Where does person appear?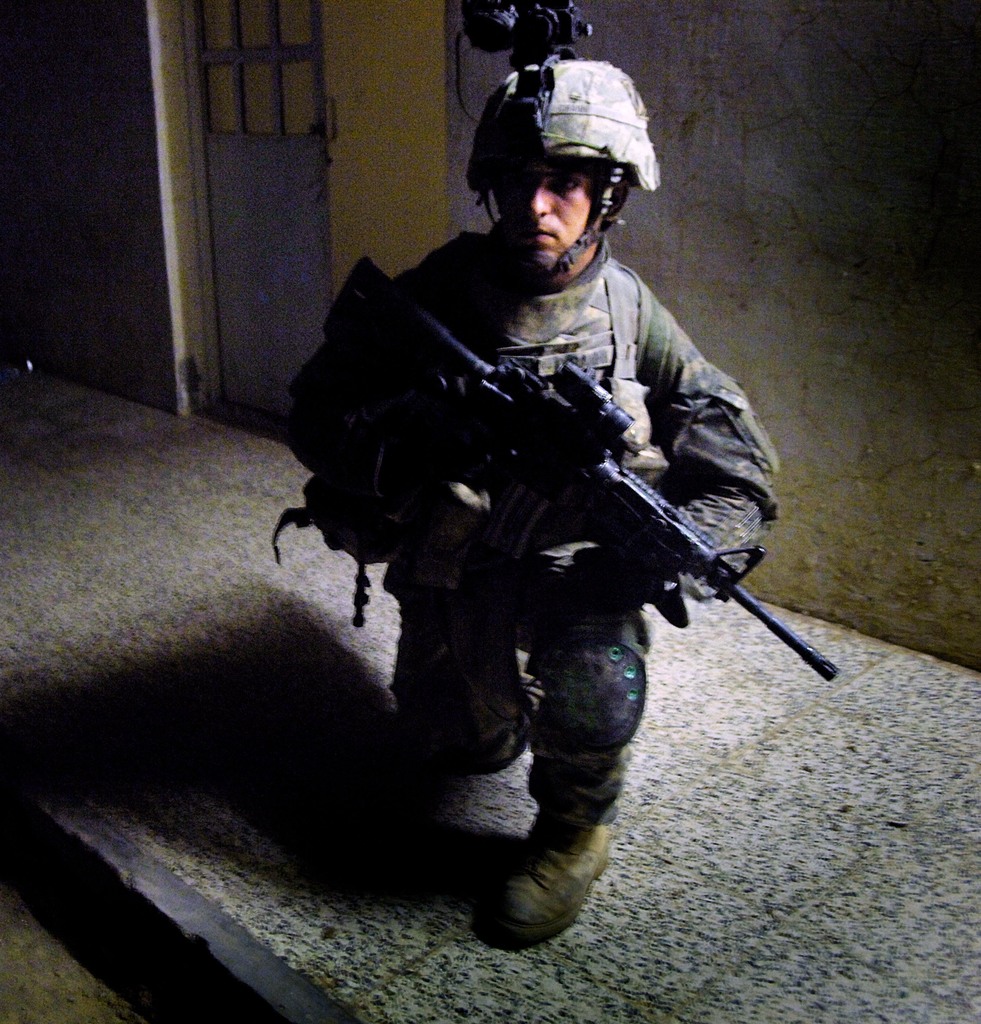
Appears at 301, 56, 786, 963.
